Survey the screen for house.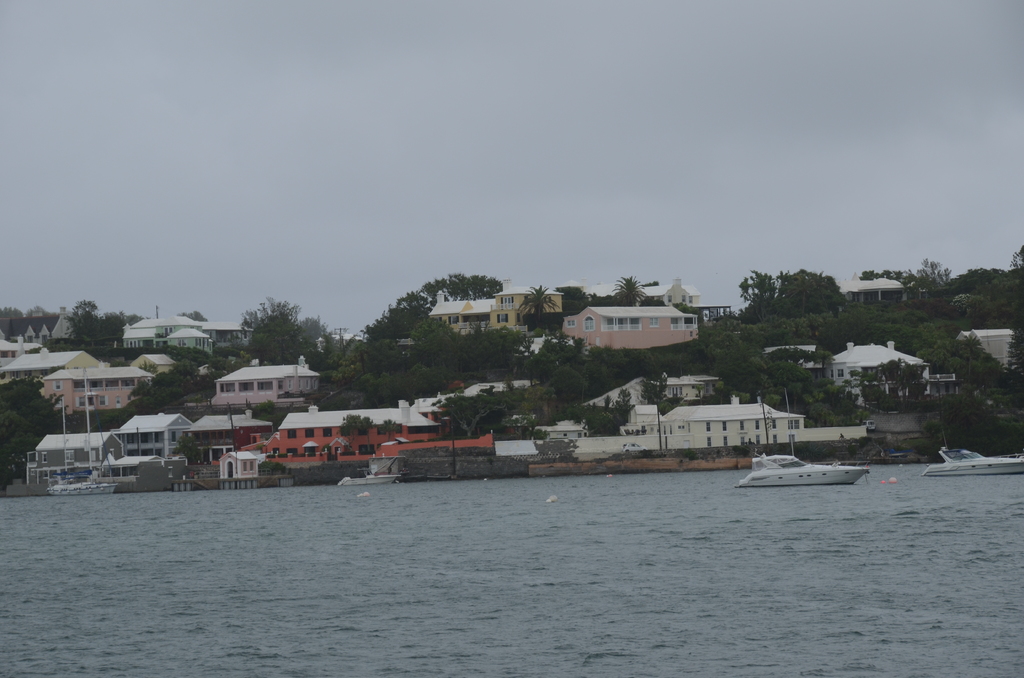
Survey found: select_region(428, 288, 488, 339).
